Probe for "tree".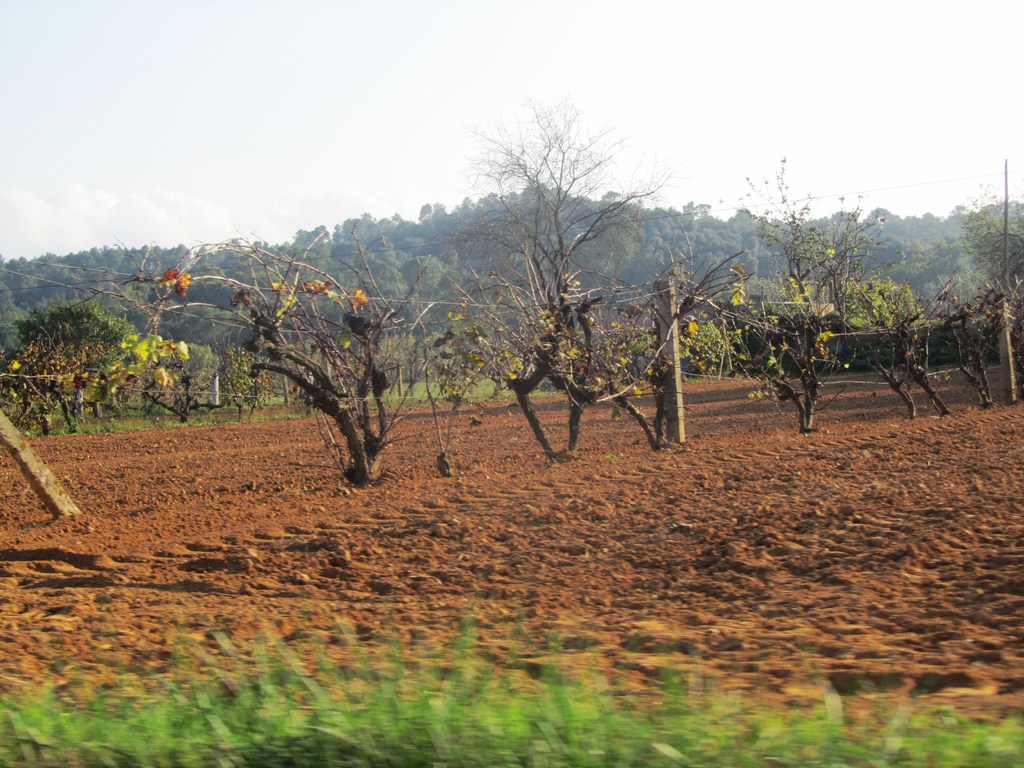
Probe result: 446, 90, 678, 473.
